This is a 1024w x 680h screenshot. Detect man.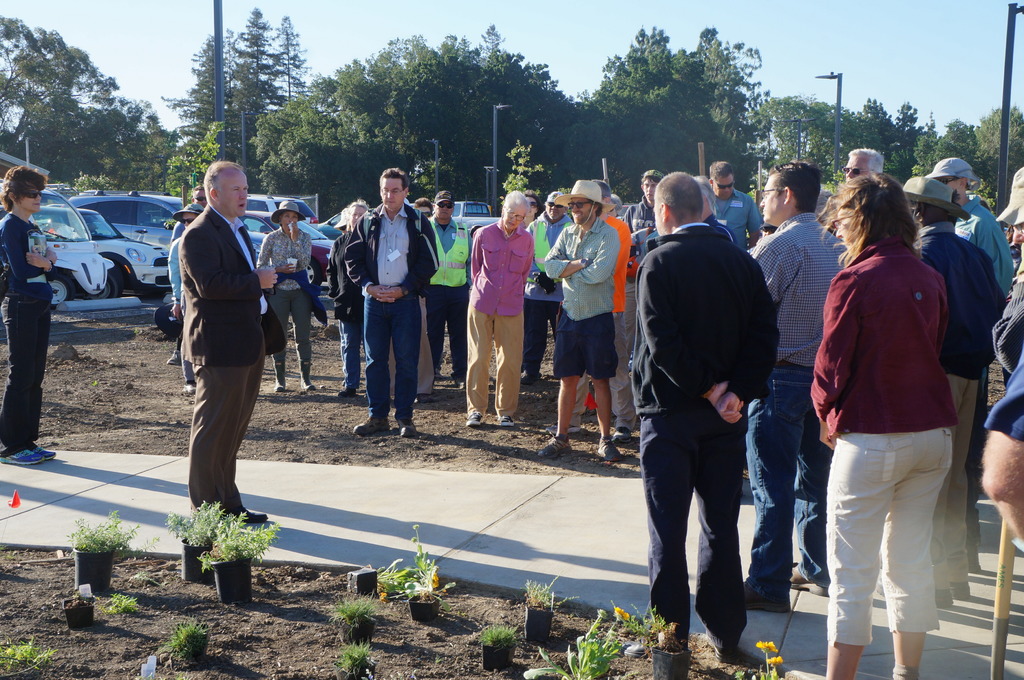
x1=177 y1=160 x2=282 y2=527.
